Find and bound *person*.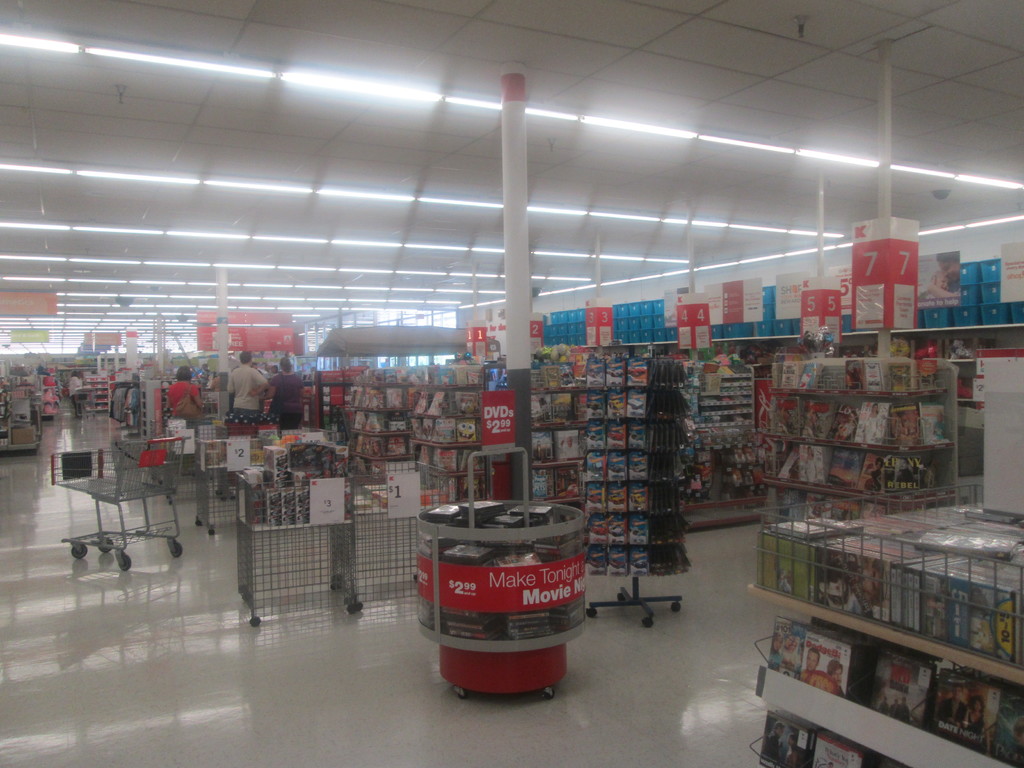
Bound: bbox=[266, 358, 309, 440].
